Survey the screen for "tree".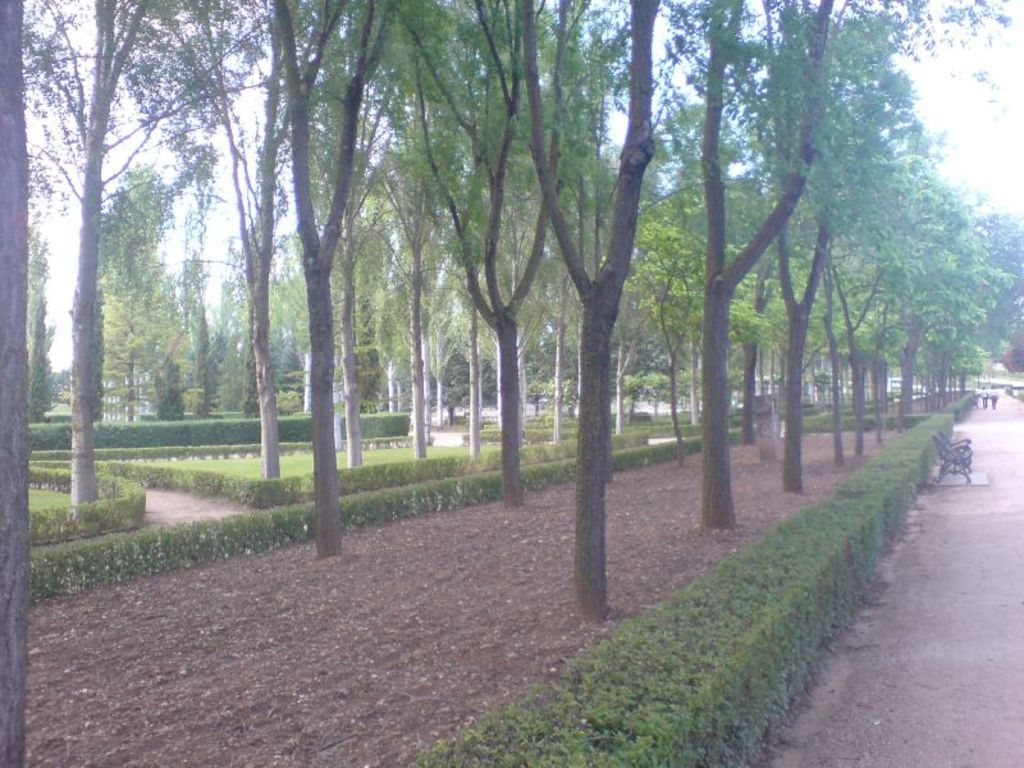
Survey found: x1=35, y1=19, x2=292, y2=516.
